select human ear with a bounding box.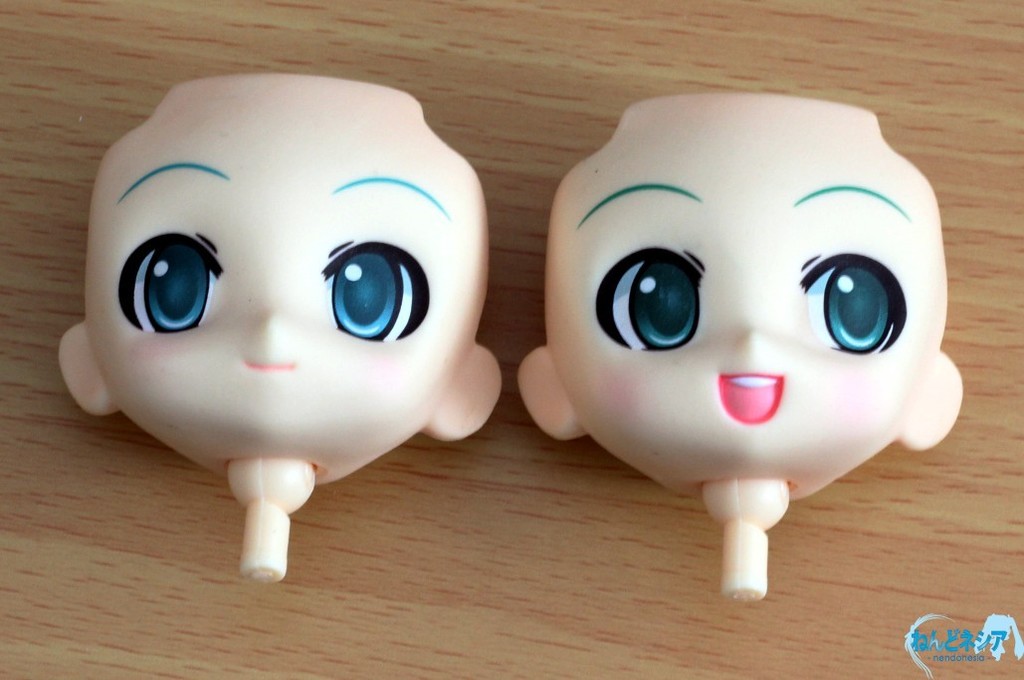
[left=56, top=316, right=117, bottom=418].
